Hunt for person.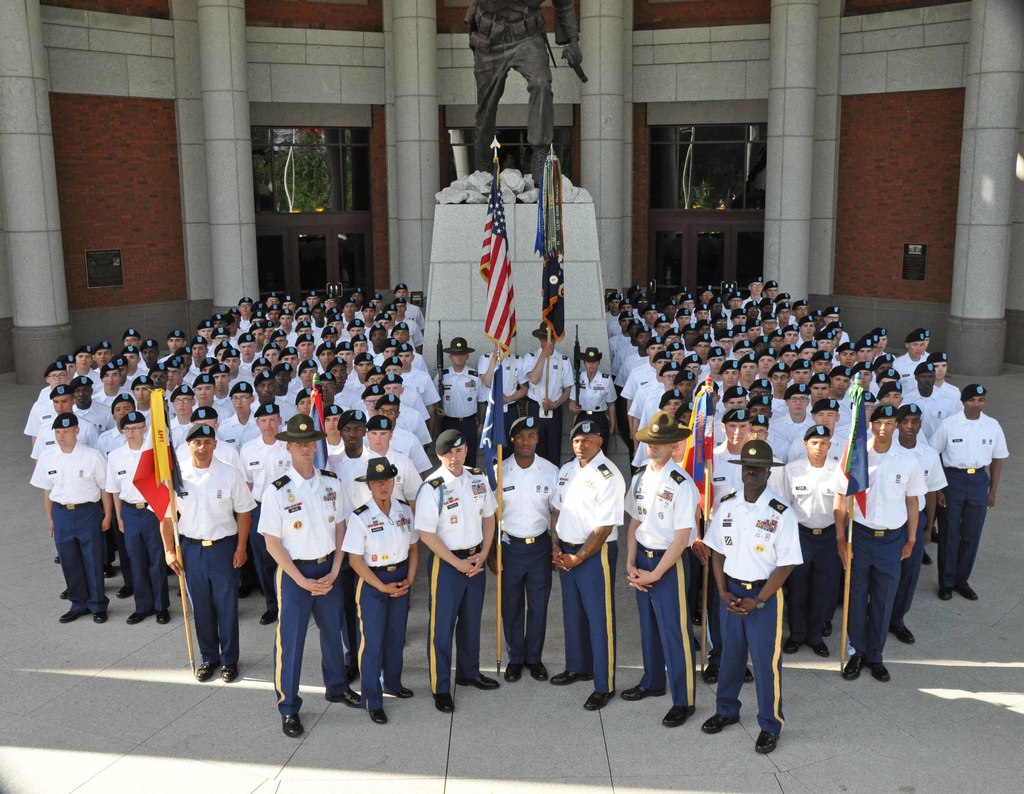
Hunted down at 349, 320, 363, 334.
